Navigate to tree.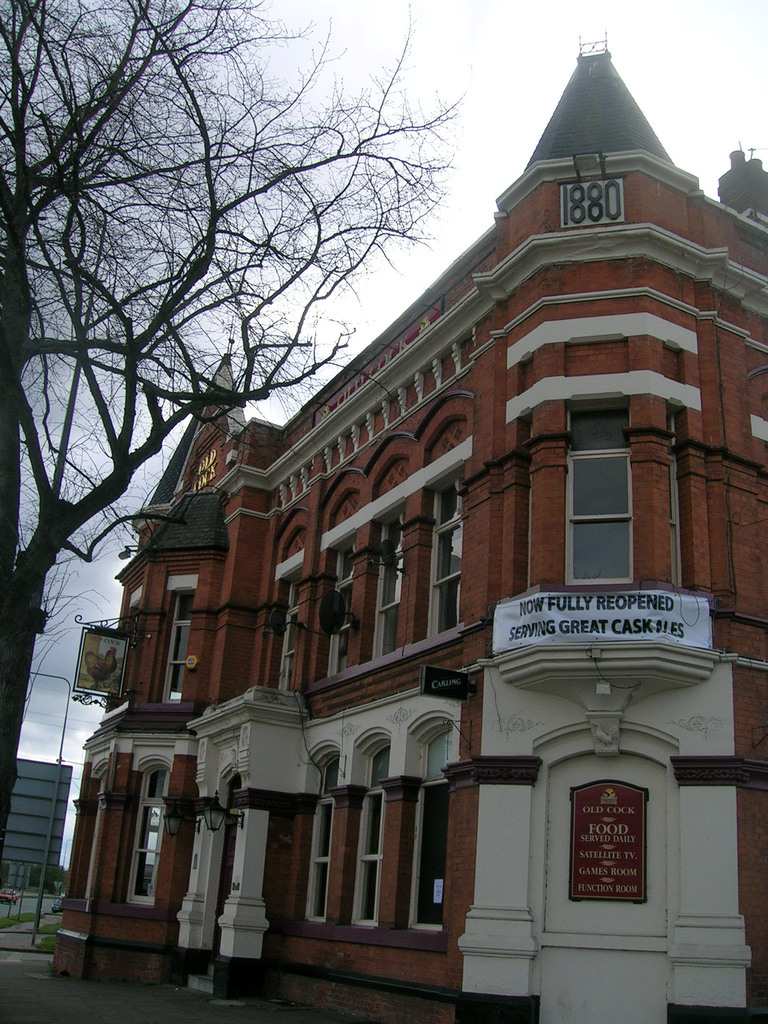
Navigation target: [x1=0, y1=0, x2=441, y2=875].
